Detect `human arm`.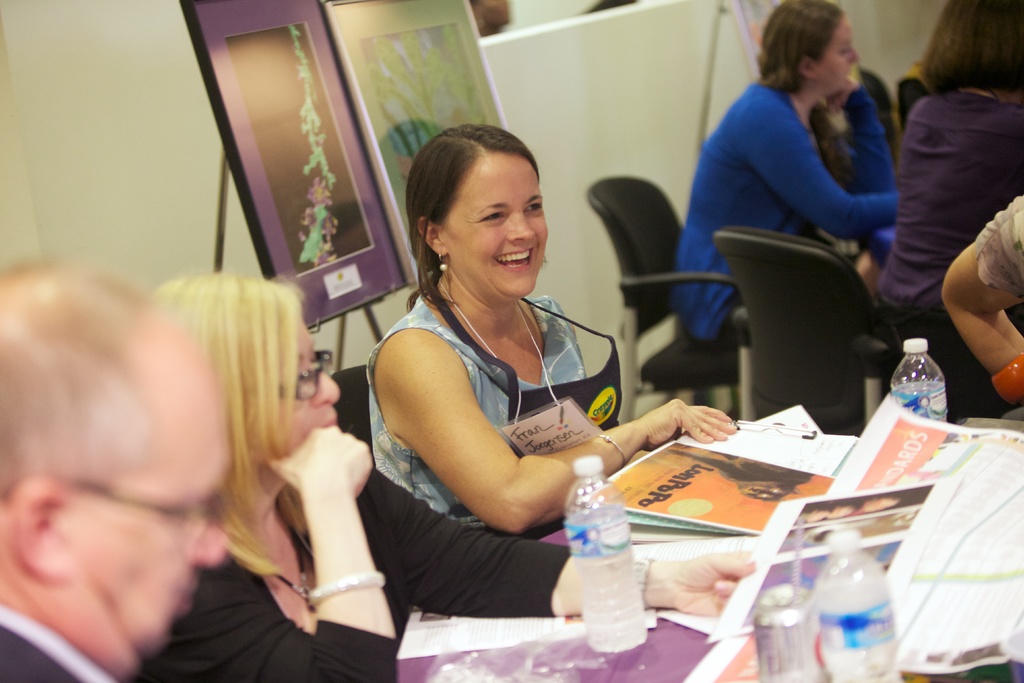
Detected at bbox(851, 90, 908, 239).
